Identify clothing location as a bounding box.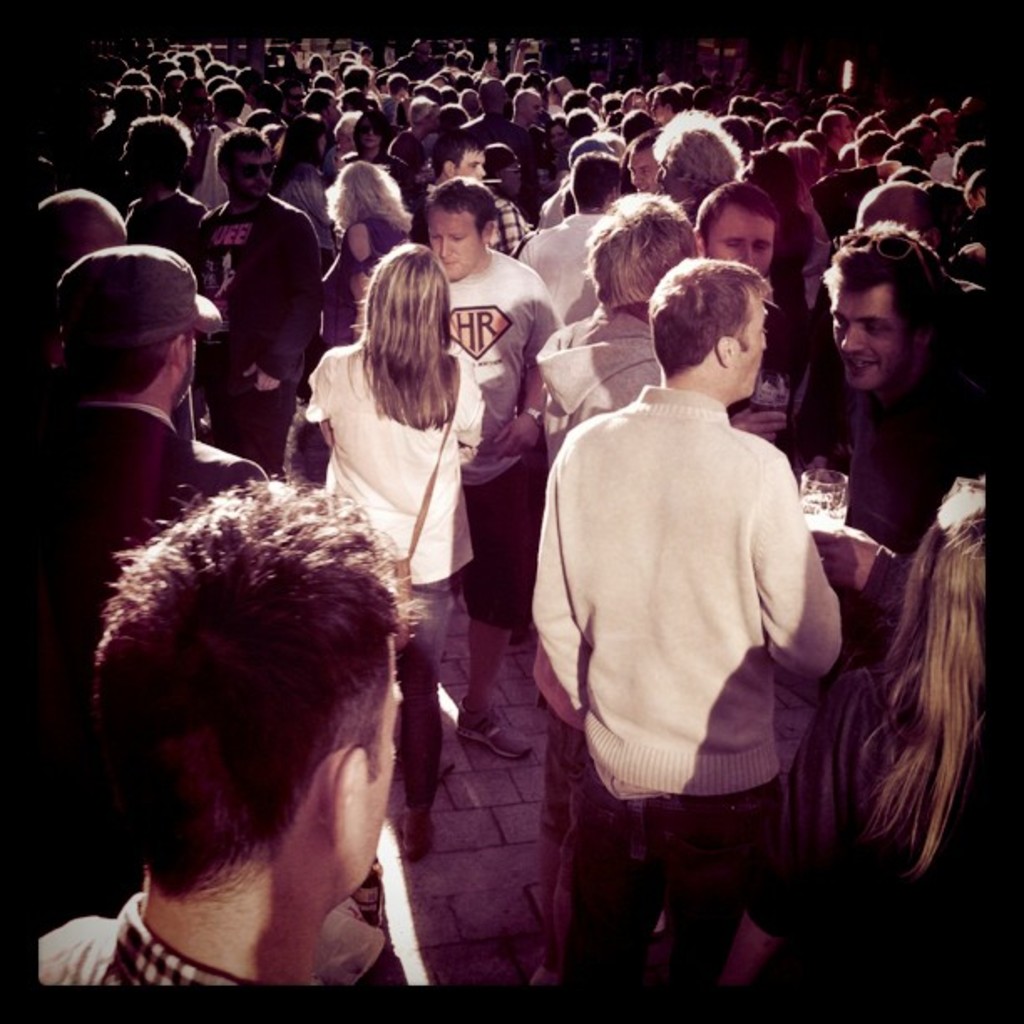
box=[504, 209, 617, 330].
